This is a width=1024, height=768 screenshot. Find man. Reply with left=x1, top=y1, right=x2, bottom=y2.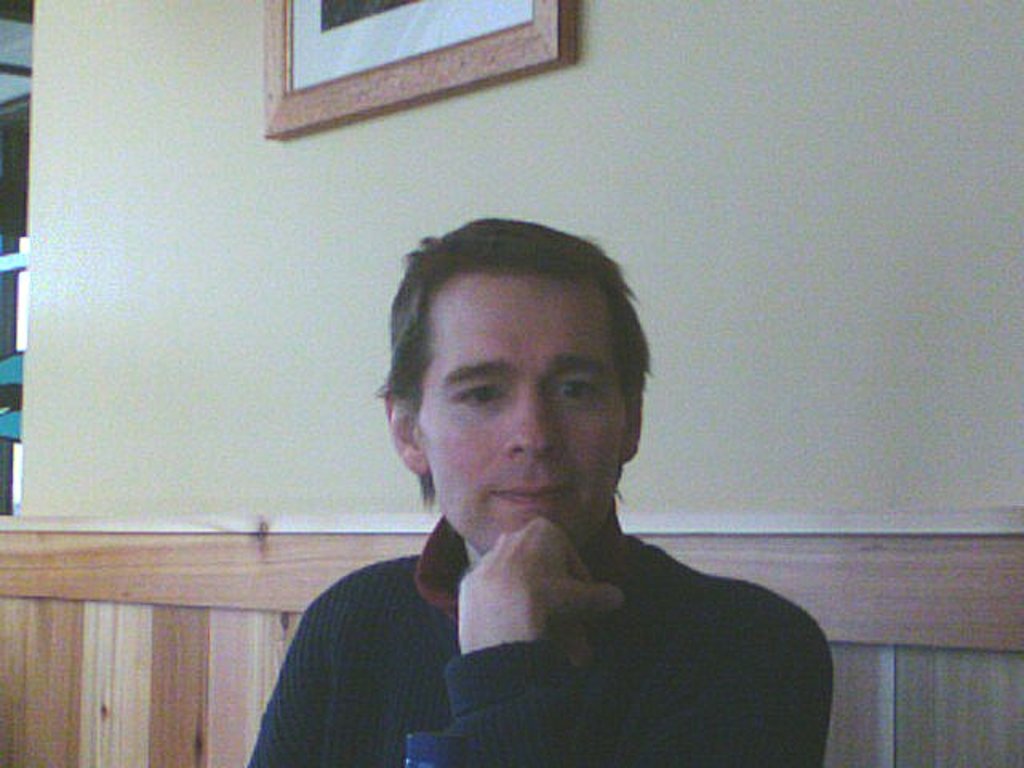
left=227, top=195, right=854, bottom=746.
